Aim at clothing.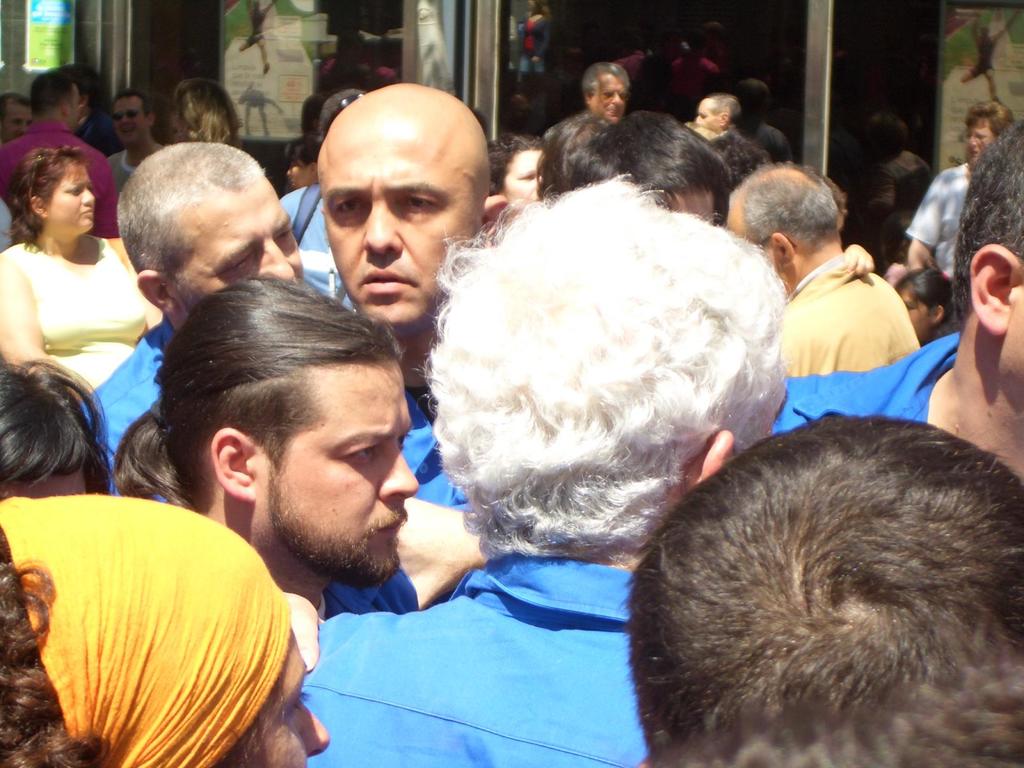
Aimed at locate(0, 230, 144, 402).
